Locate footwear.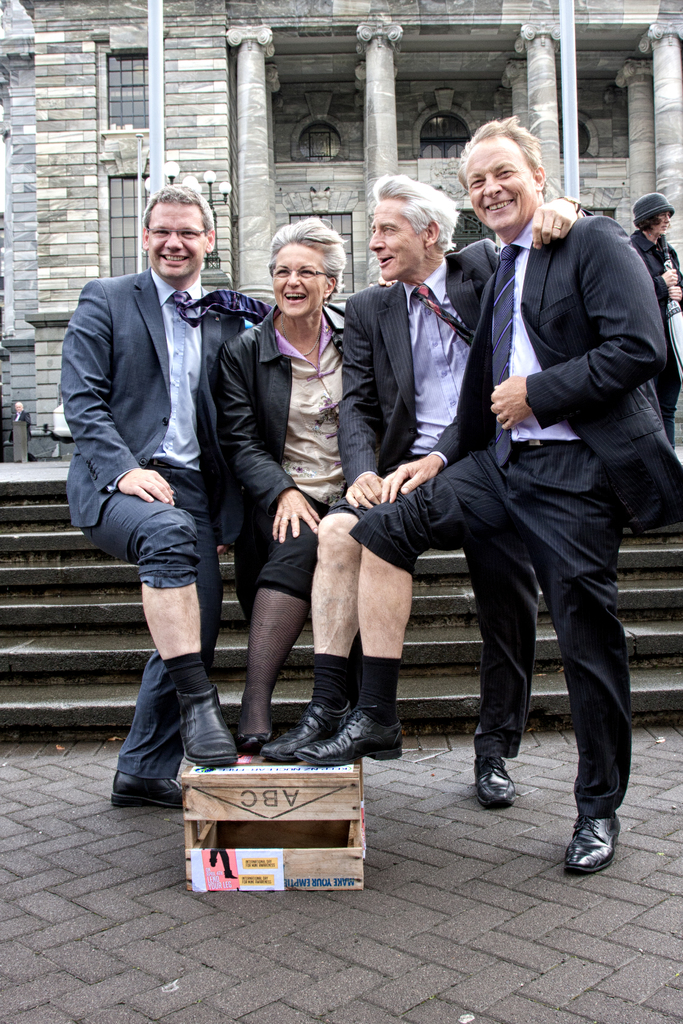
Bounding box: Rect(176, 687, 243, 767).
